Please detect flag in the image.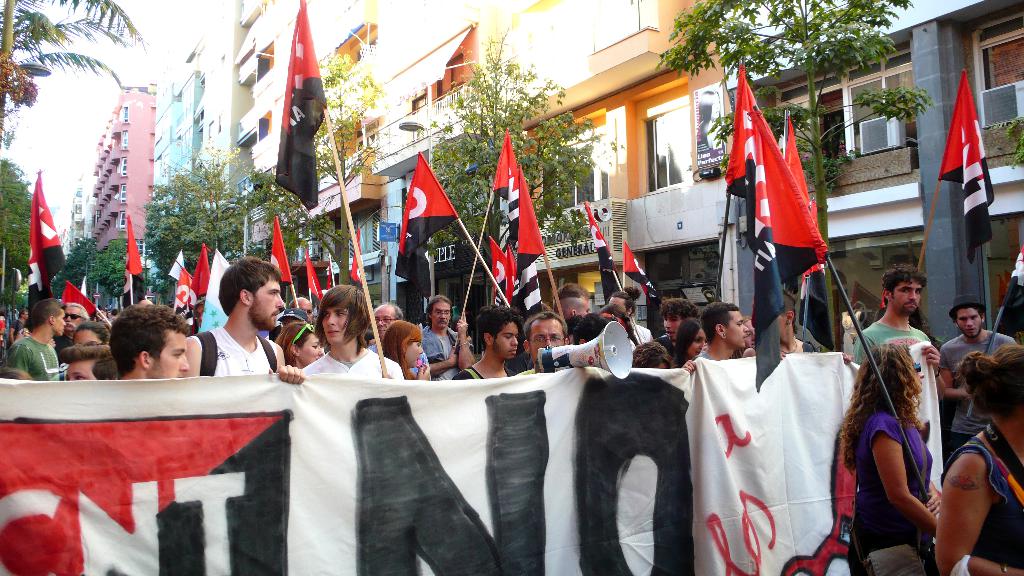
rect(745, 65, 834, 316).
